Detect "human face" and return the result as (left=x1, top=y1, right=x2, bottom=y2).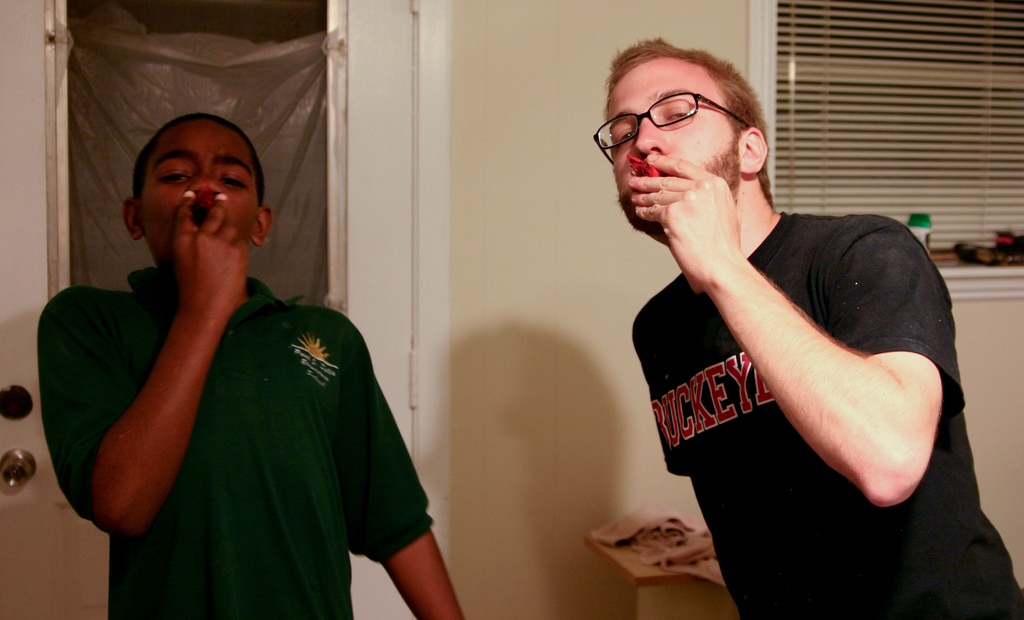
(left=138, top=118, right=264, bottom=250).
